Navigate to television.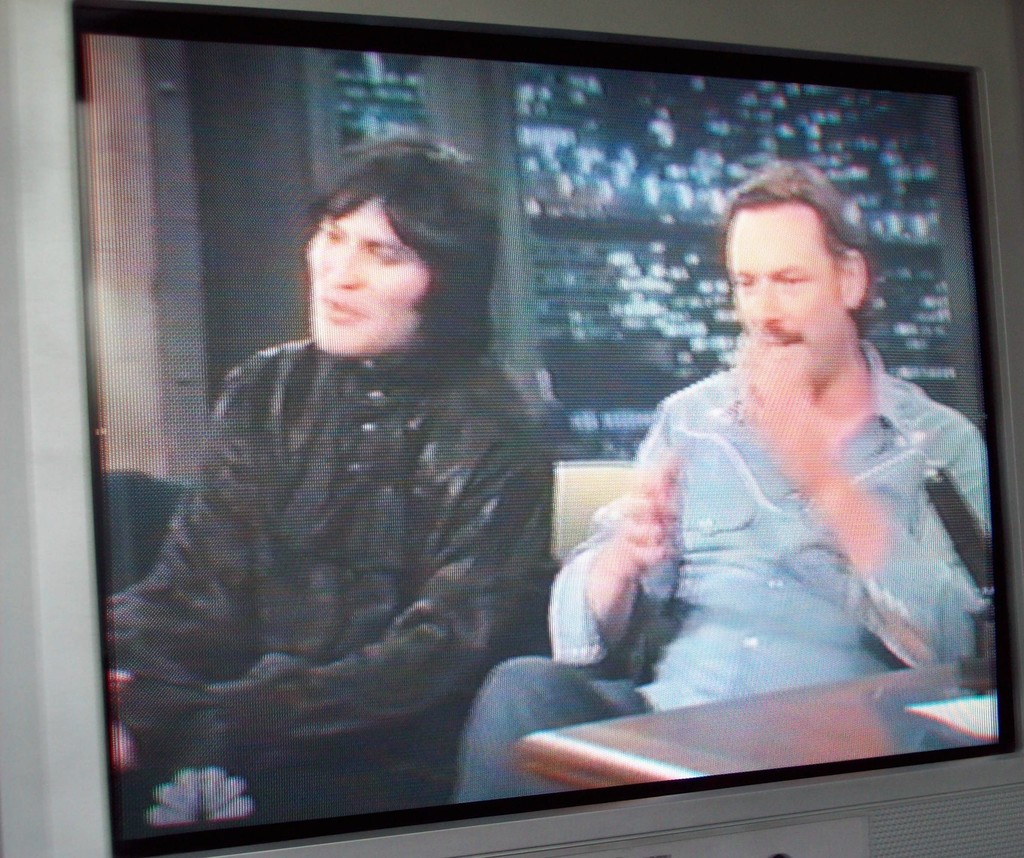
Navigation target: <box>0,0,1023,857</box>.
